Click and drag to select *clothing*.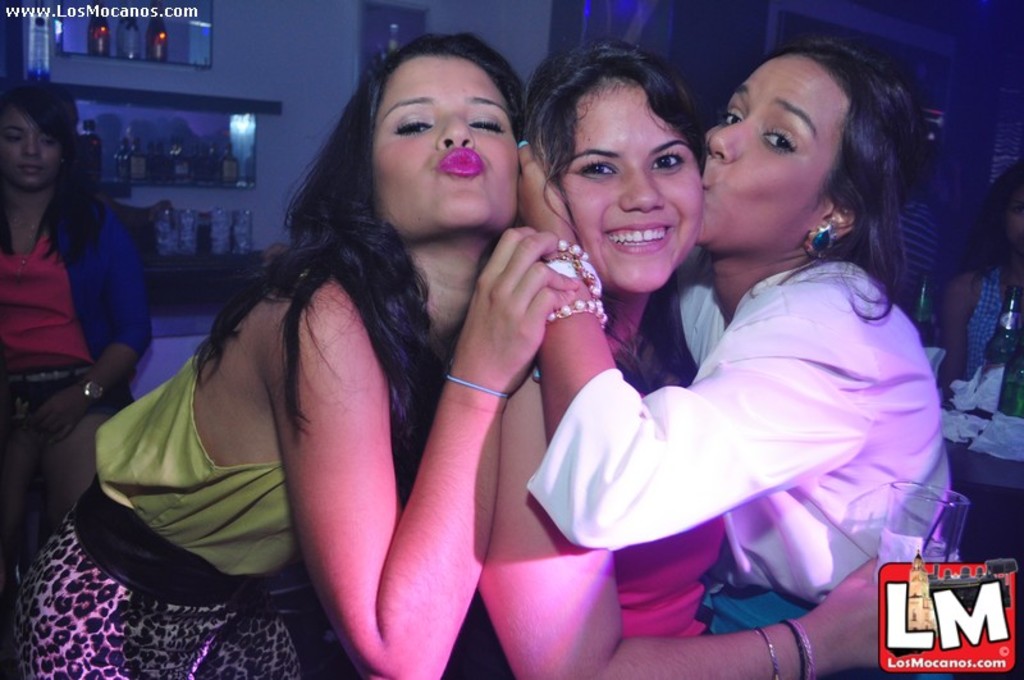
Selection: 530:256:960:679.
